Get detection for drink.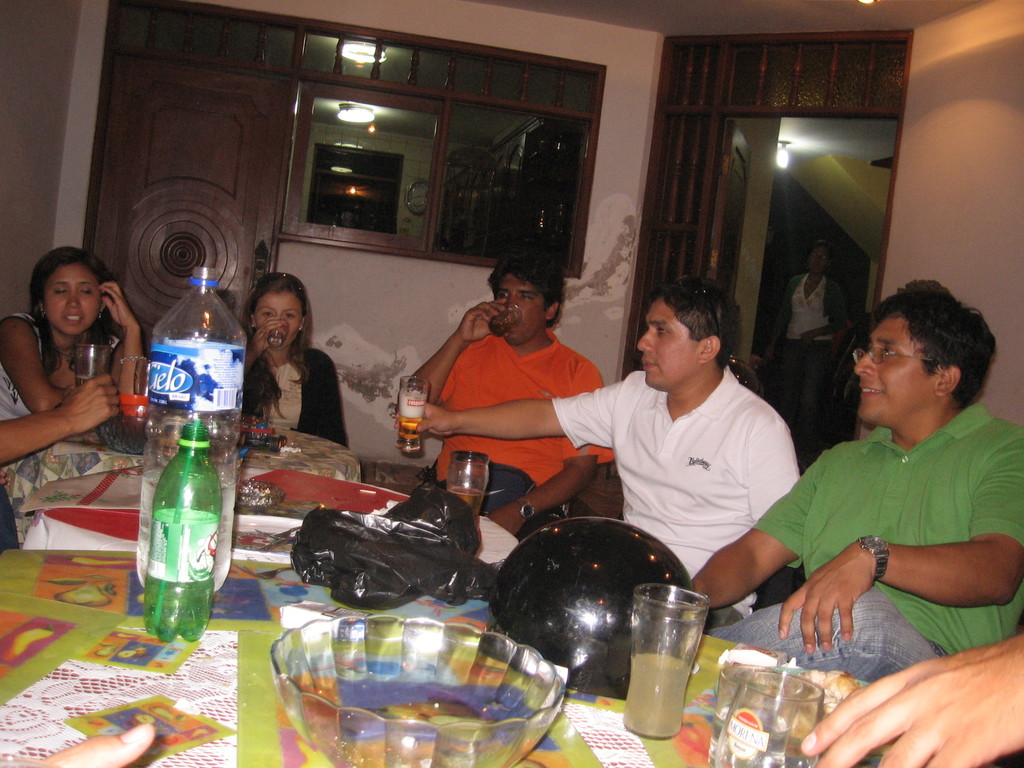
Detection: {"x1": 390, "y1": 397, "x2": 435, "y2": 452}.
